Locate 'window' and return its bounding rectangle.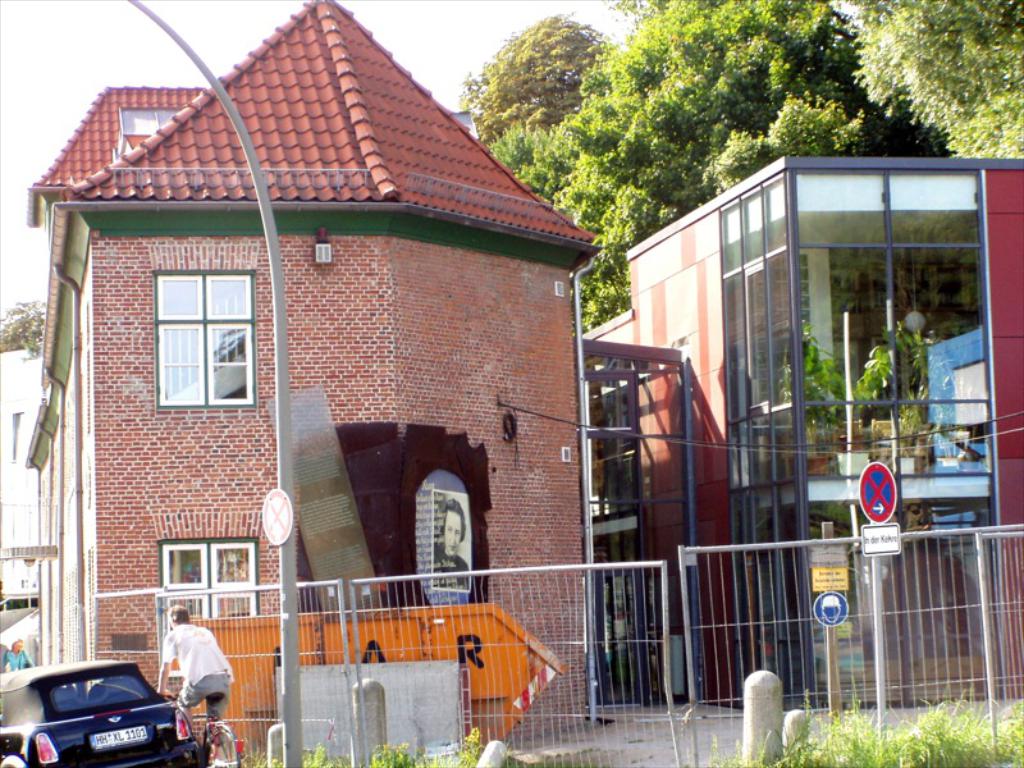
136,239,251,428.
